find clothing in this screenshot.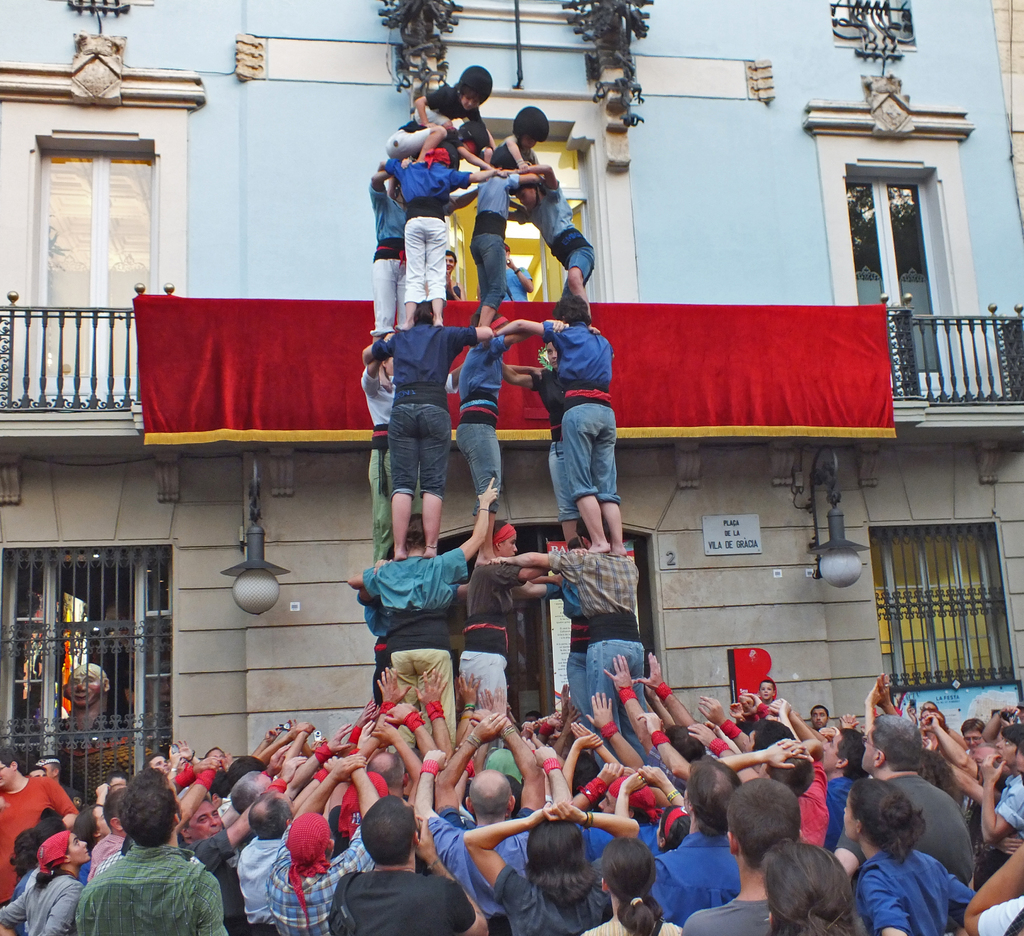
The bounding box for clothing is 409/84/479/124.
